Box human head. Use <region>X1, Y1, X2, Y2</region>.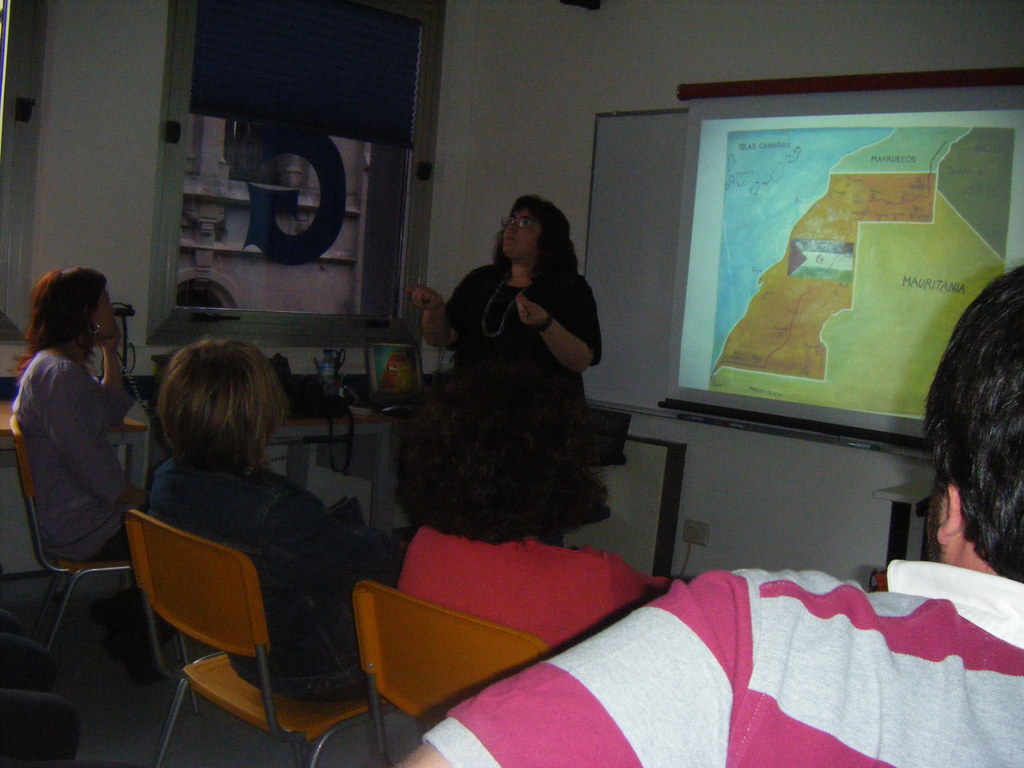
<region>499, 198, 569, 259</region>.
